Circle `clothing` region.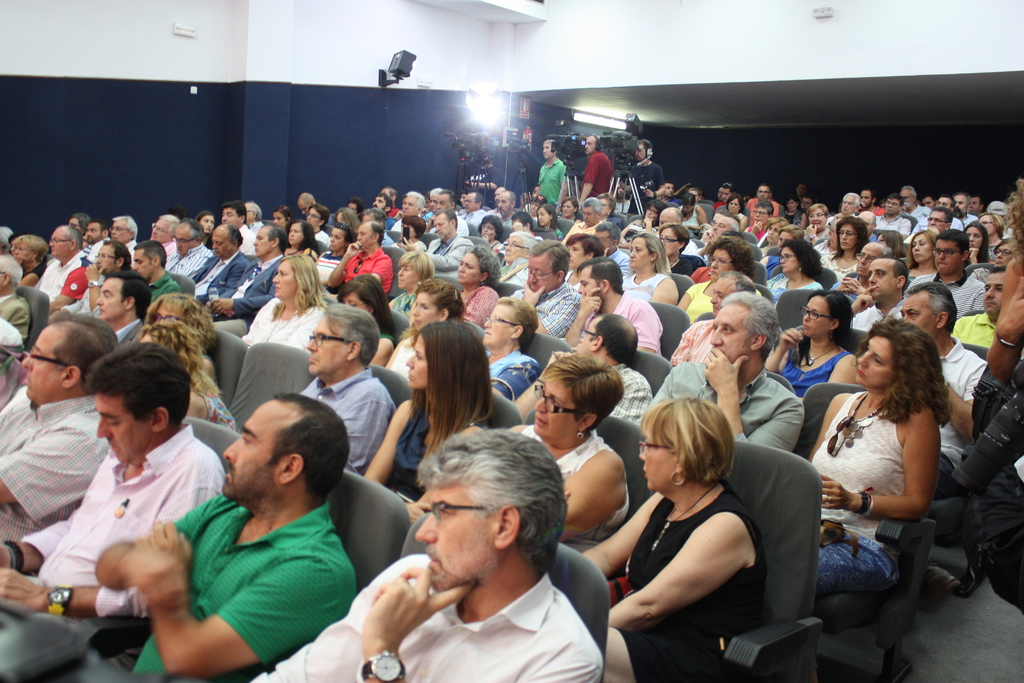
Region: locate(1, 425, 227, 680).
